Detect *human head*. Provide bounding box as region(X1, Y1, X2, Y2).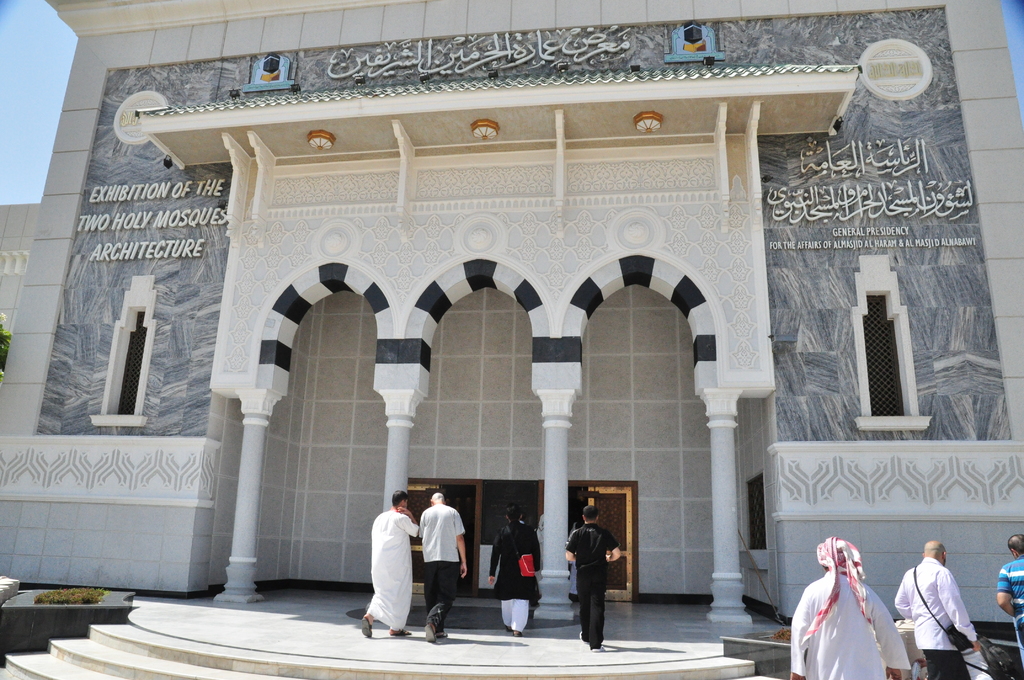
region(1007, 537, 1023, 560).
